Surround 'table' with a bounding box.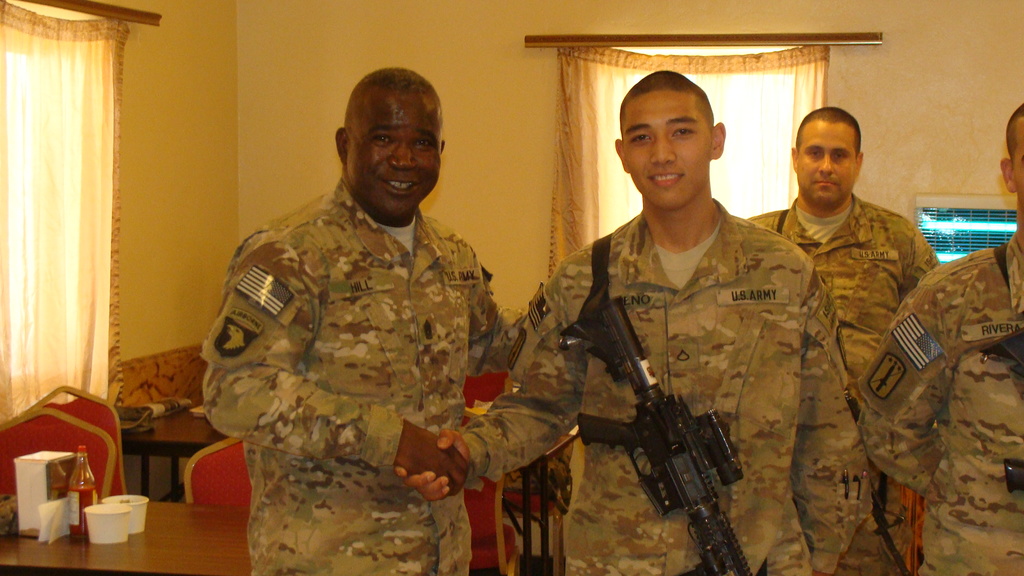
508:424:573:575.
